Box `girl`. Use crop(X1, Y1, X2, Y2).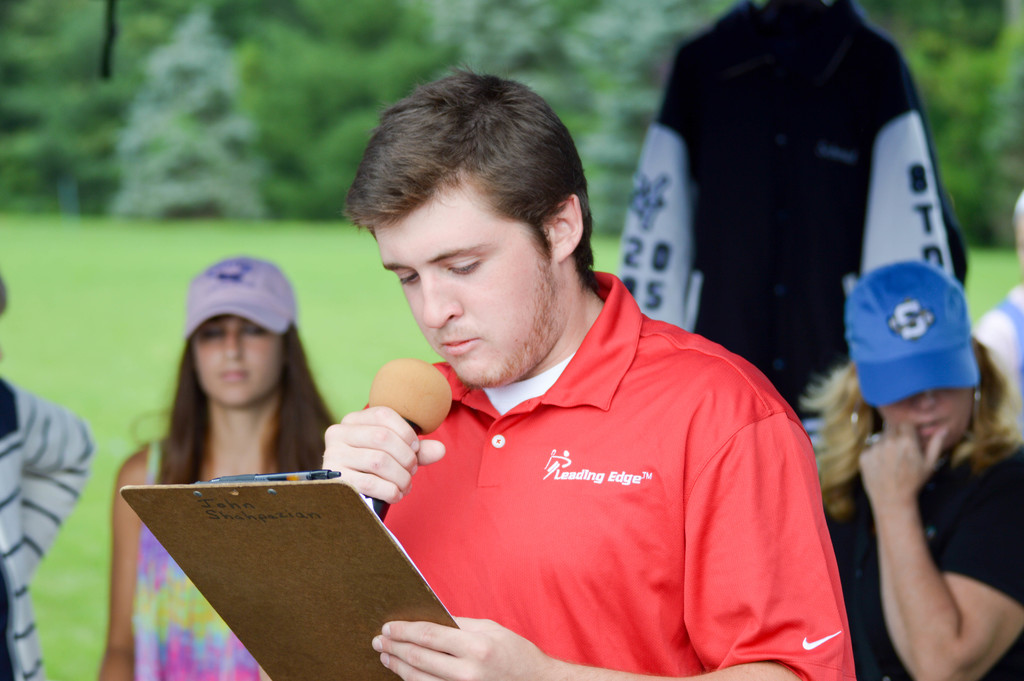
crop(92, 255, 440, 680).
